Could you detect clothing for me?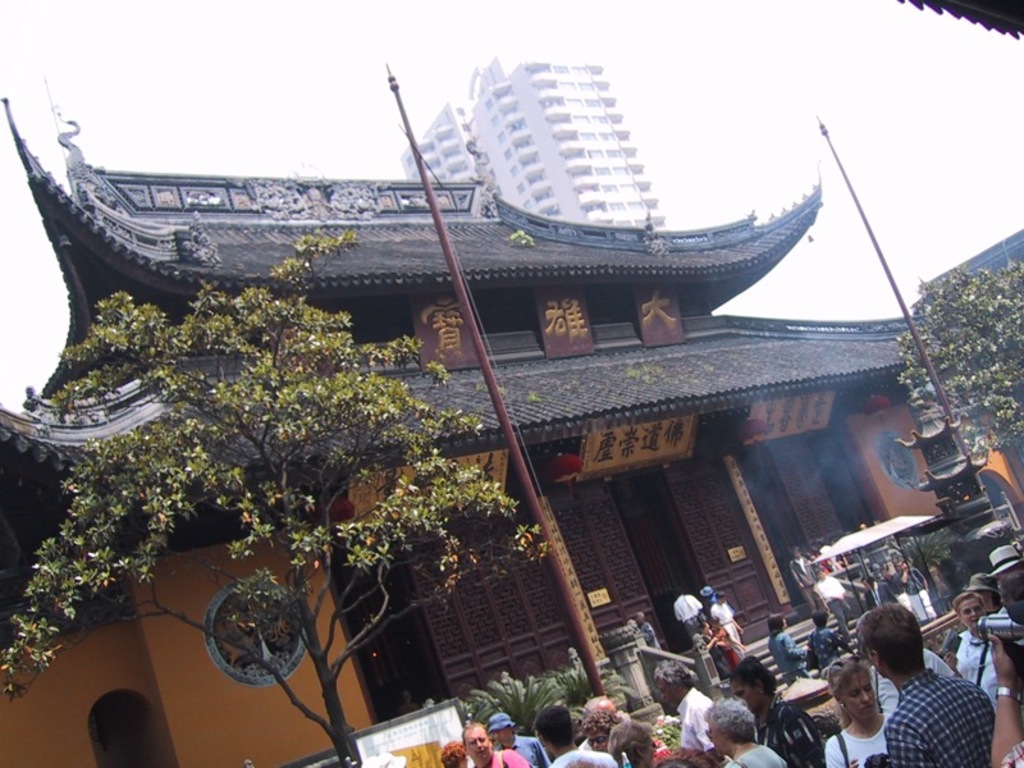
Detection result: bbox(995, 735, 1023, 767).
